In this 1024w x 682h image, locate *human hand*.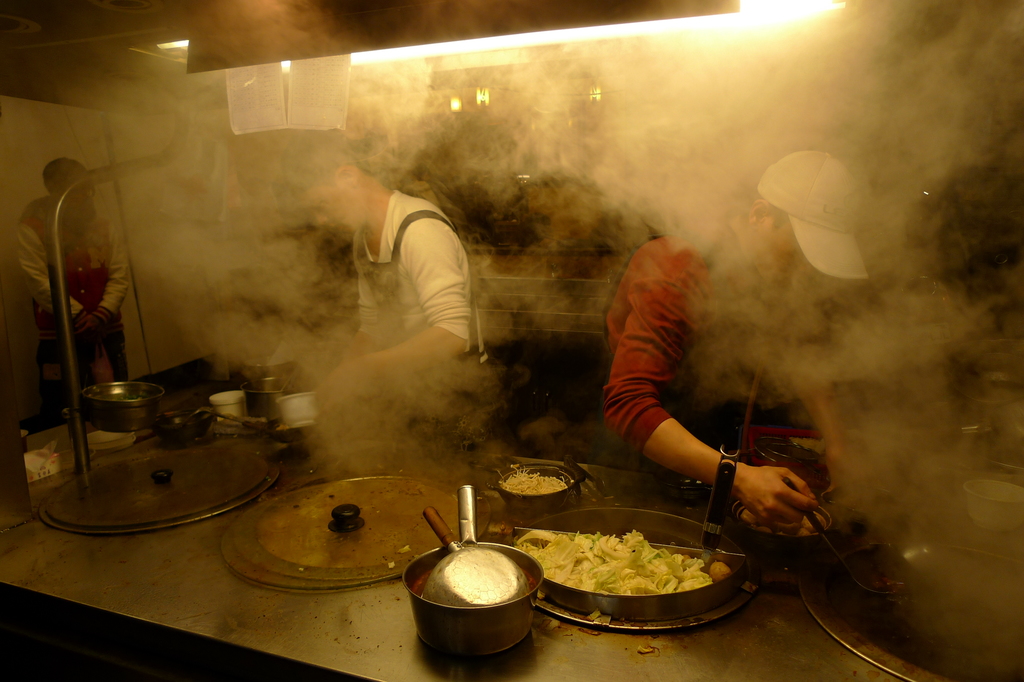
Bounding box: (309,364,376,416).
